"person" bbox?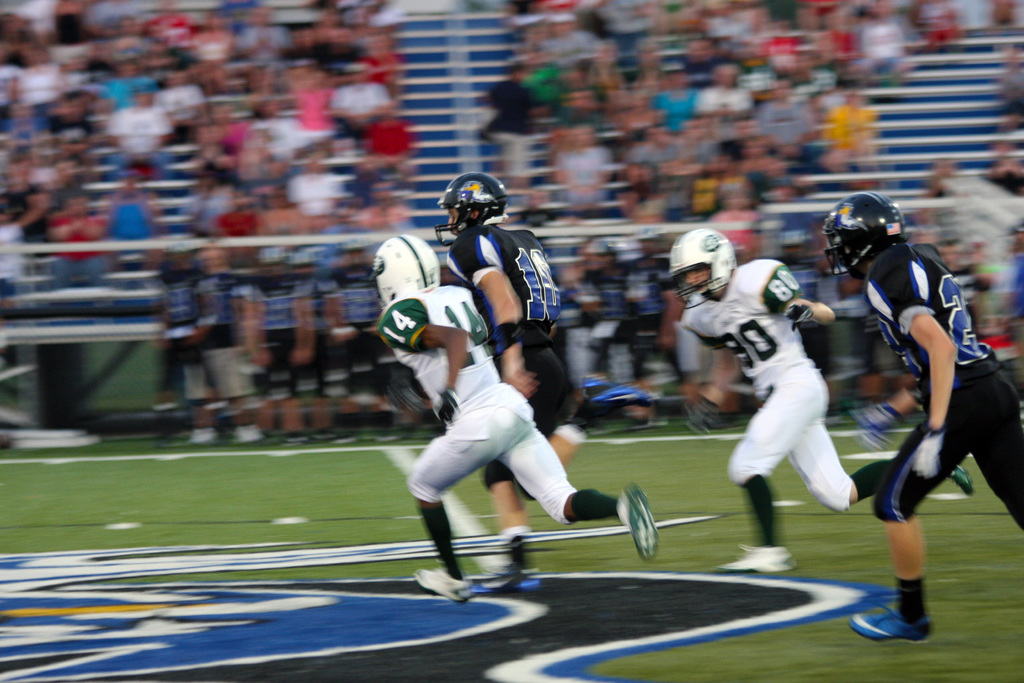
box=[430, 168, 652, 593]
